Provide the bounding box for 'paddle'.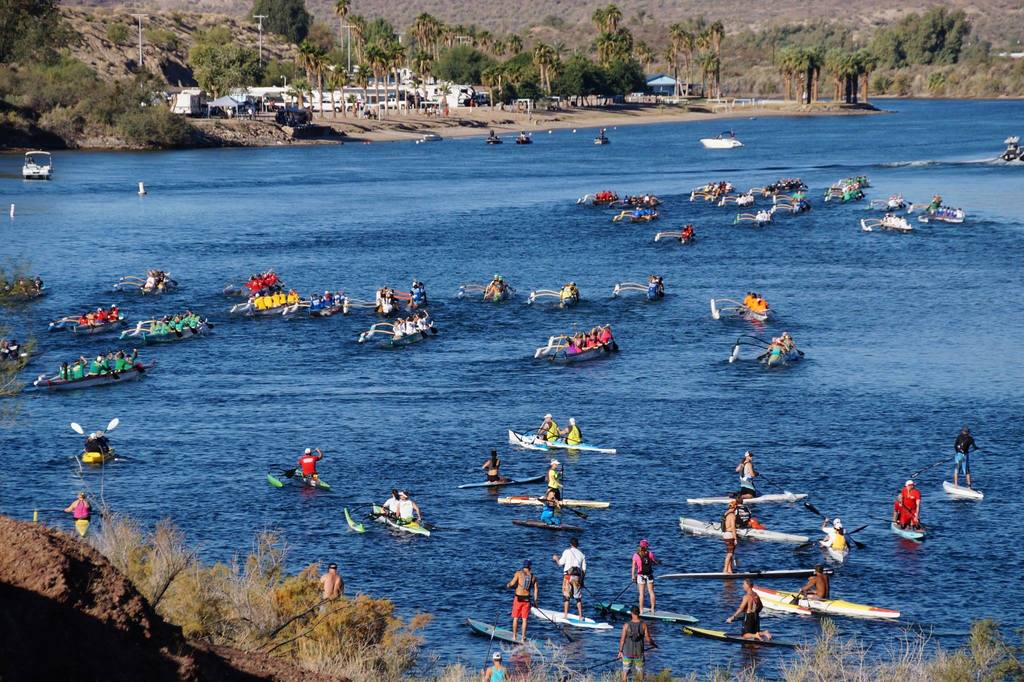
bbox(72, 422, 90, 440).
